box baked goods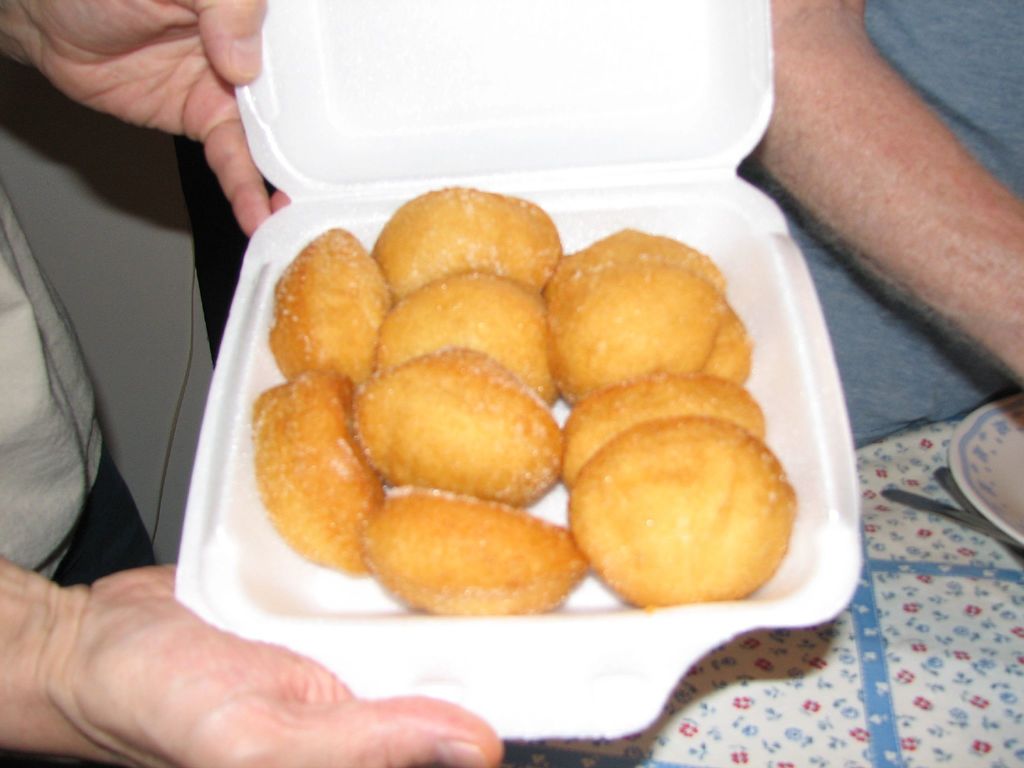
detection(346, 347, 564, 507)
